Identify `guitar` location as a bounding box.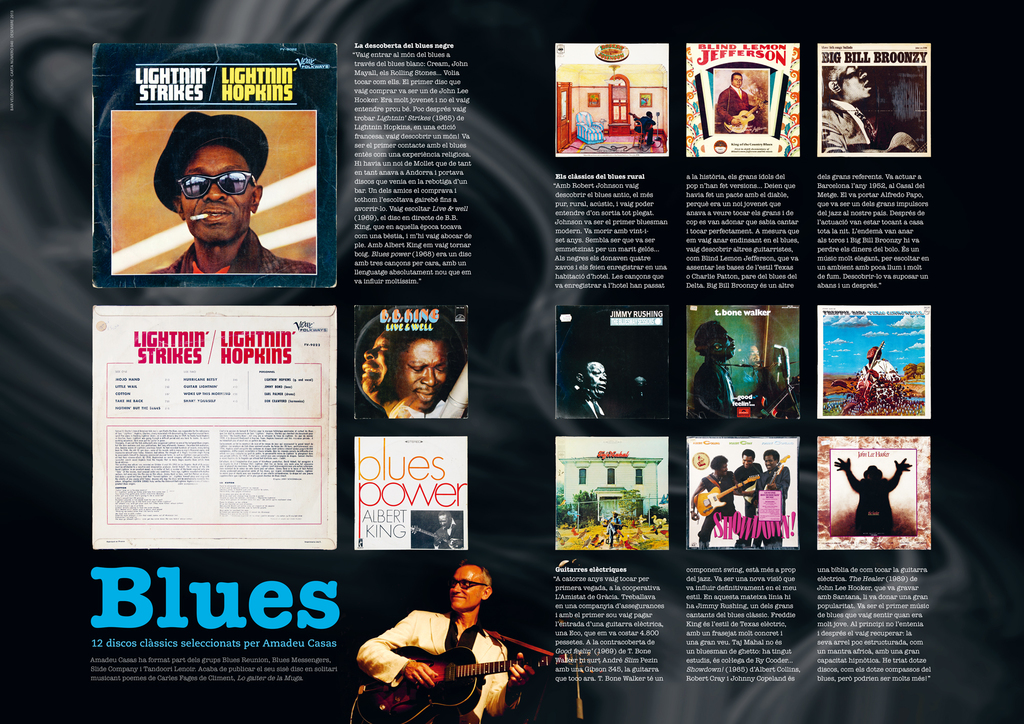
<box>353,645,577,723</box>.
